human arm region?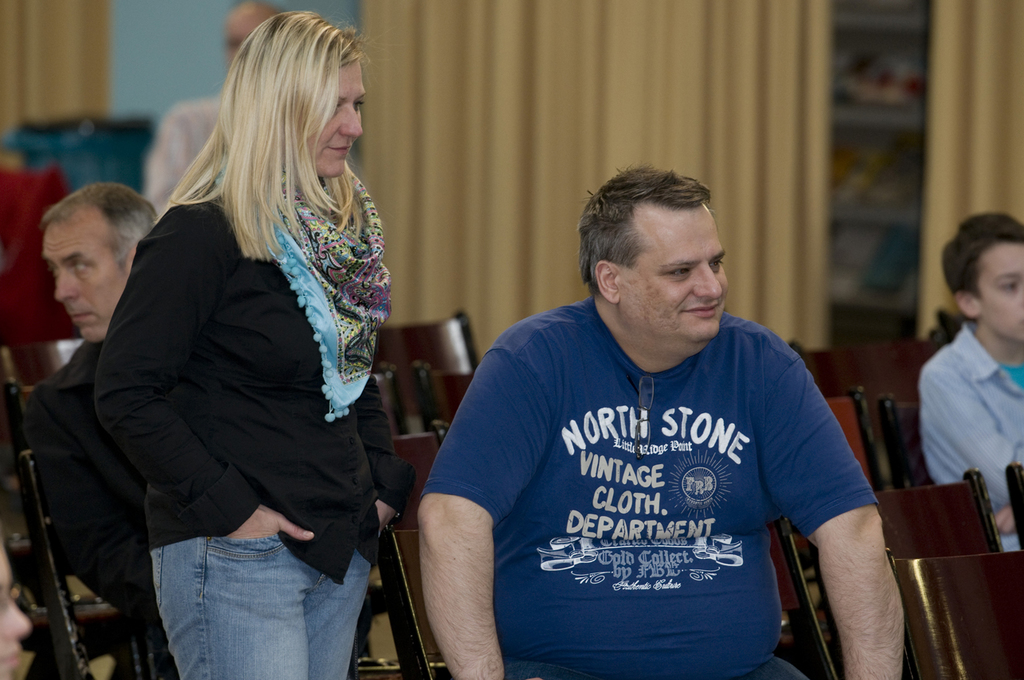
{"left": 995, "top": 508, "right": 1017, "bottom": 535}
